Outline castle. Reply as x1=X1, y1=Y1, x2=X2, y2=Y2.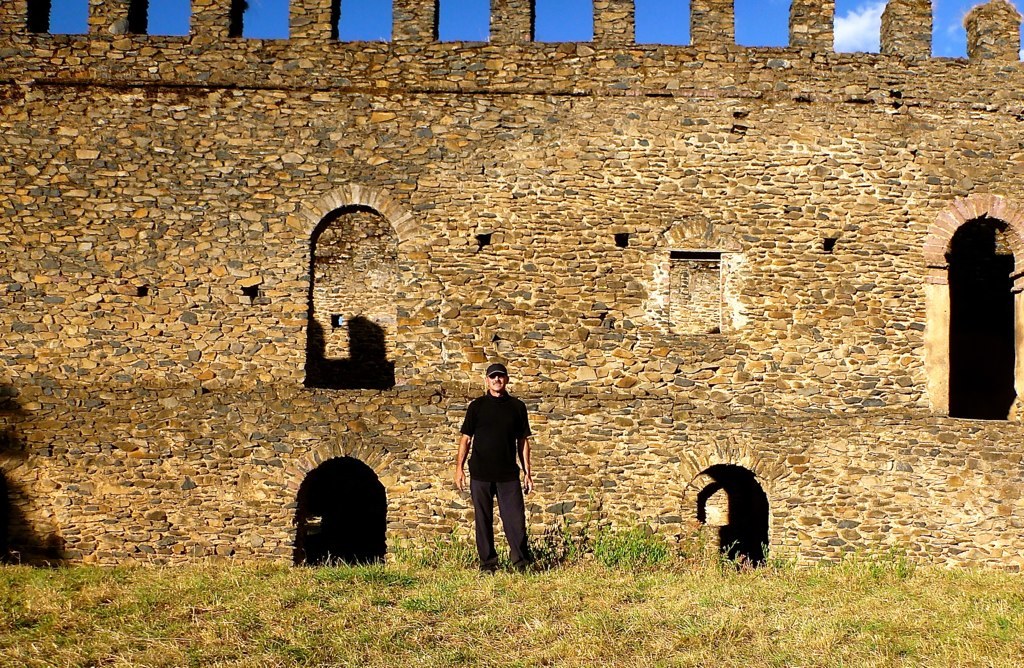
x1=49, y1=16, x2=1016, y2=567.
